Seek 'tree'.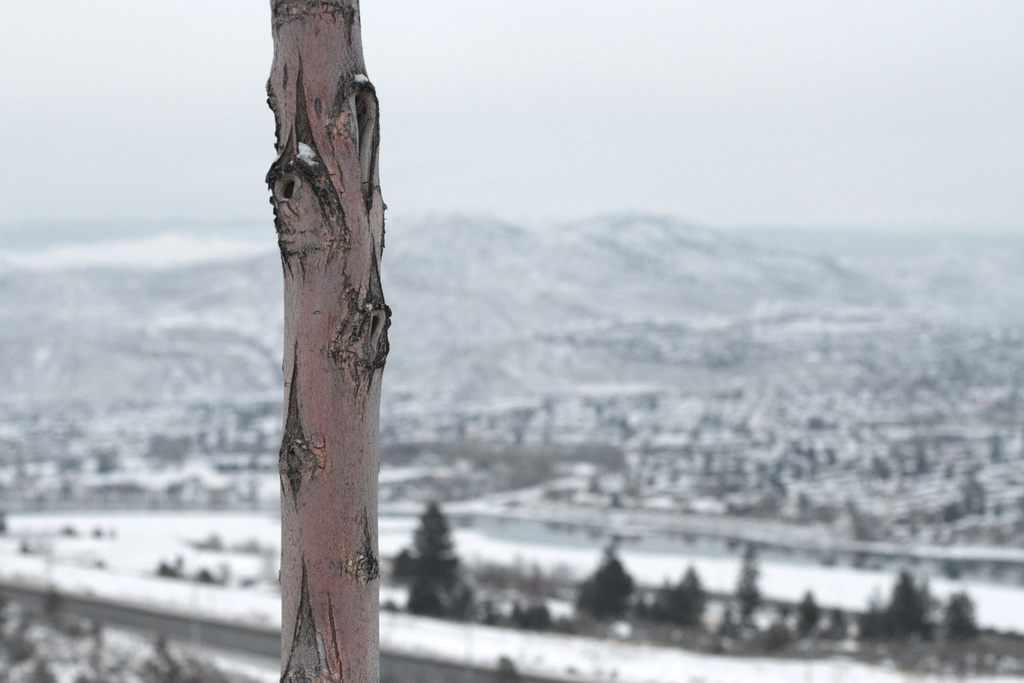
detection(794, 583, 817, 636).
